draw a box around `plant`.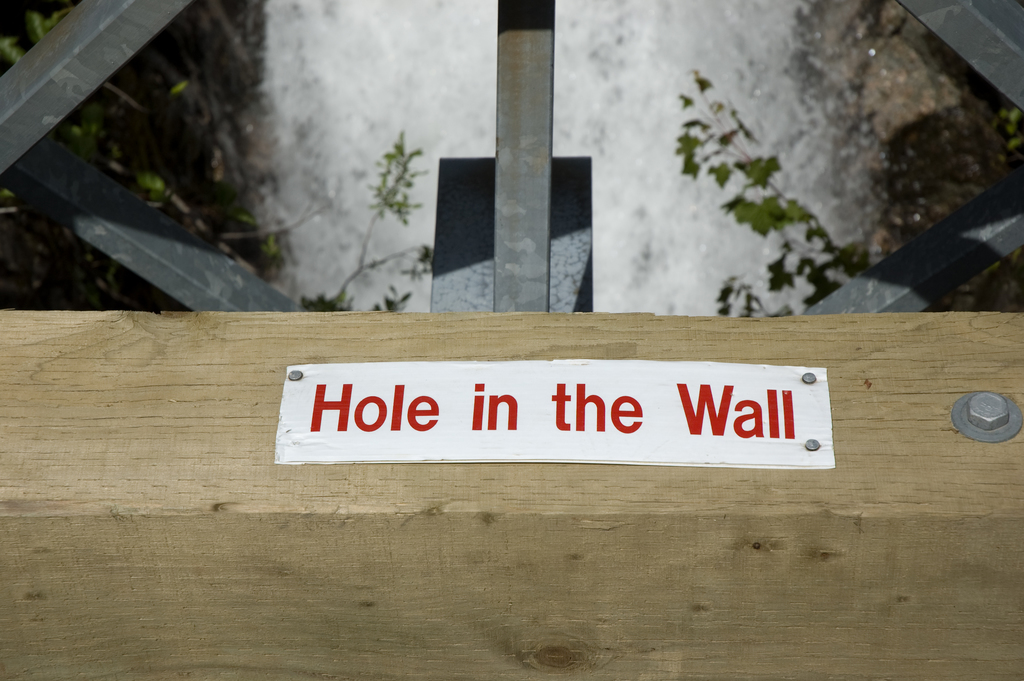
300, 127, 444, 327.
